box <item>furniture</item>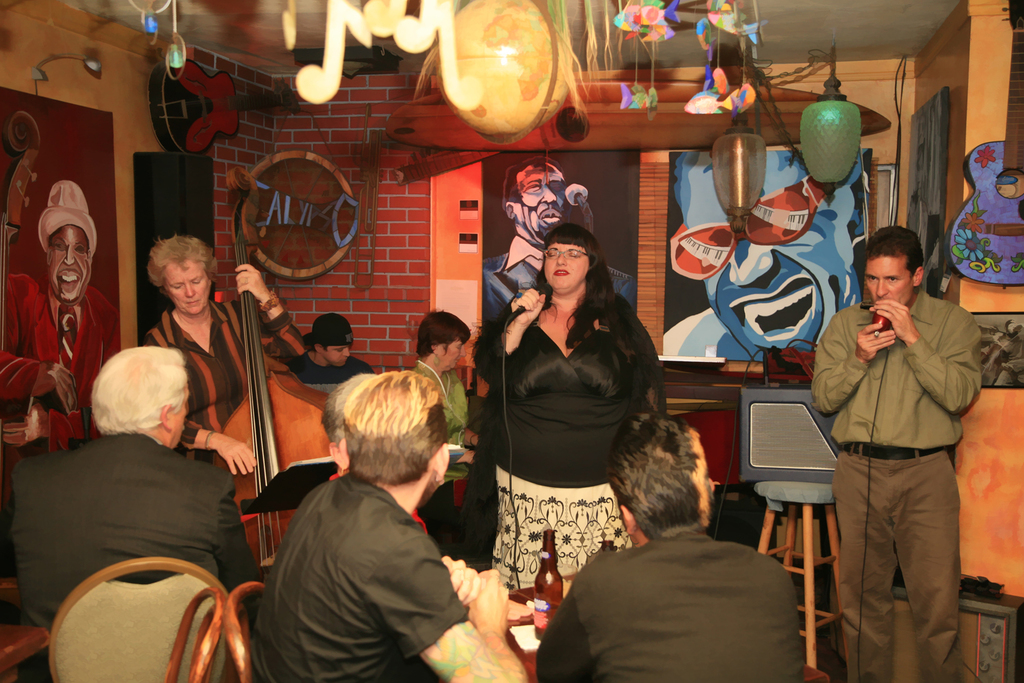
detection(165, 587, 227, 682)
